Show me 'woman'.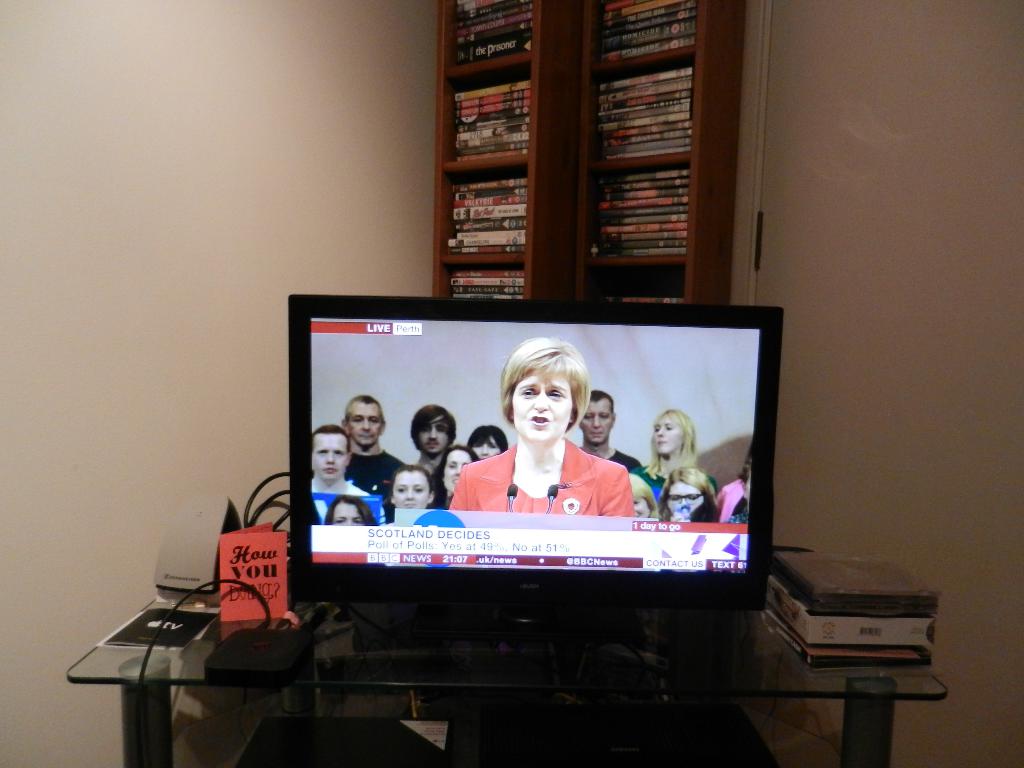
'woman' is here: (633, 407, 719, 505).
